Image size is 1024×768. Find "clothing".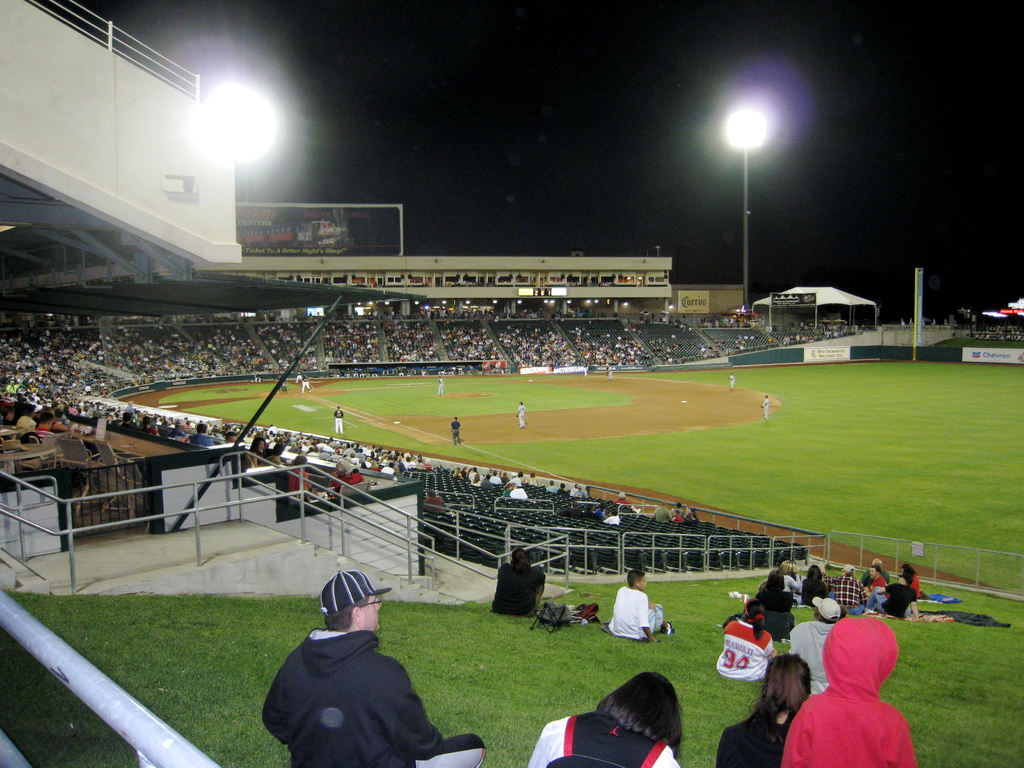
(332,413,344,435).
